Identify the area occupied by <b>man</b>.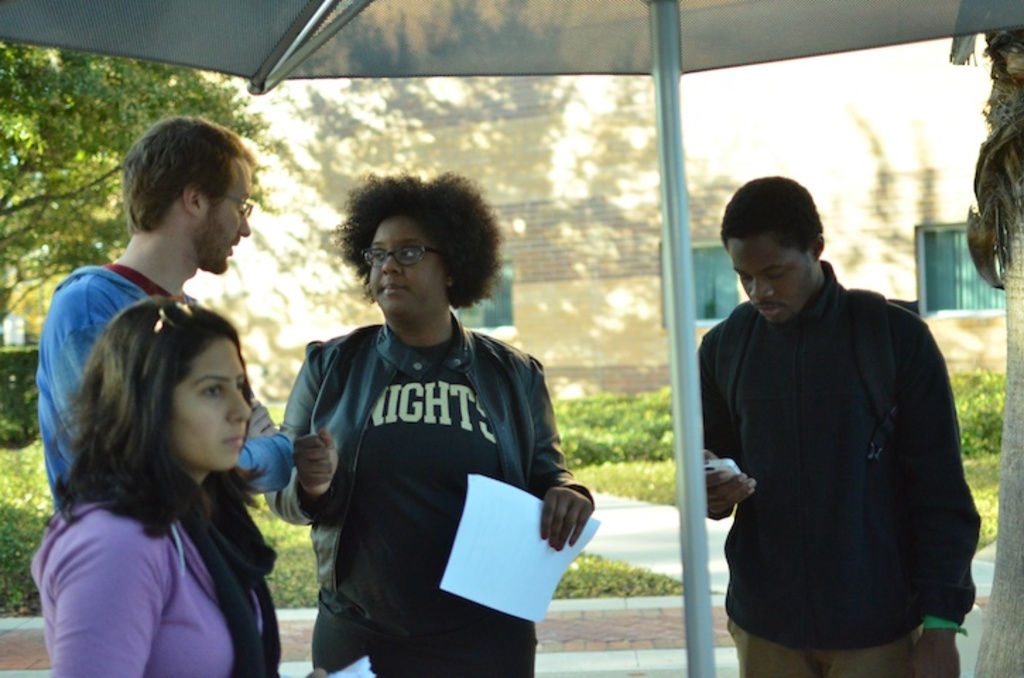
Area: bbox=(696, 168, 990, 670).
